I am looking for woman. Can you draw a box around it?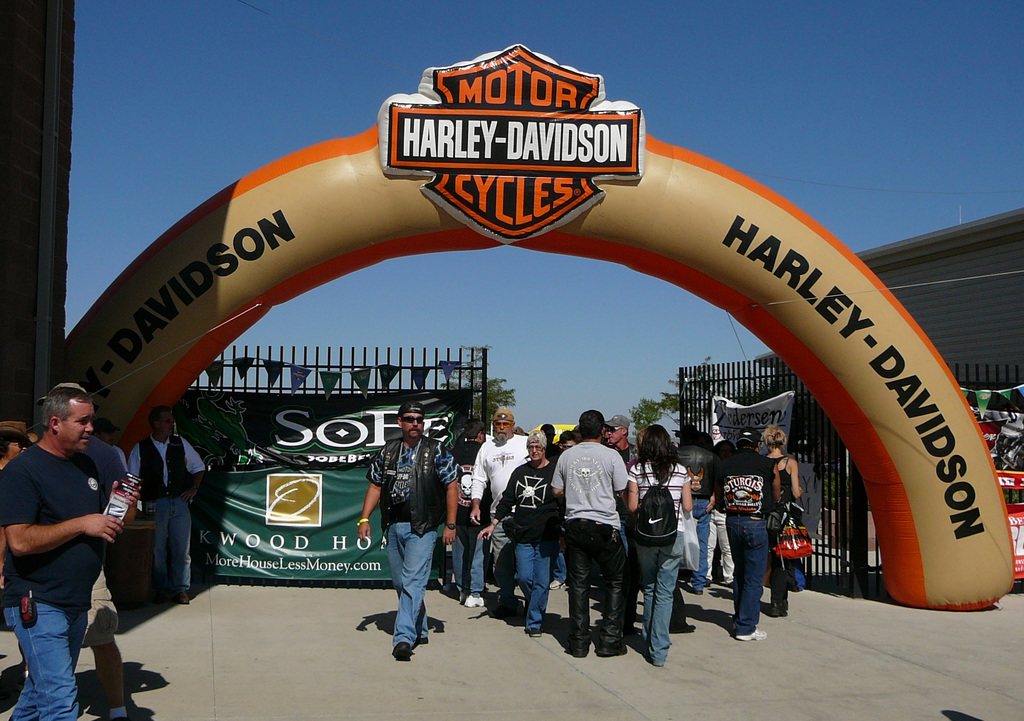
Sure, the bounding box is 630/421/698/658.
